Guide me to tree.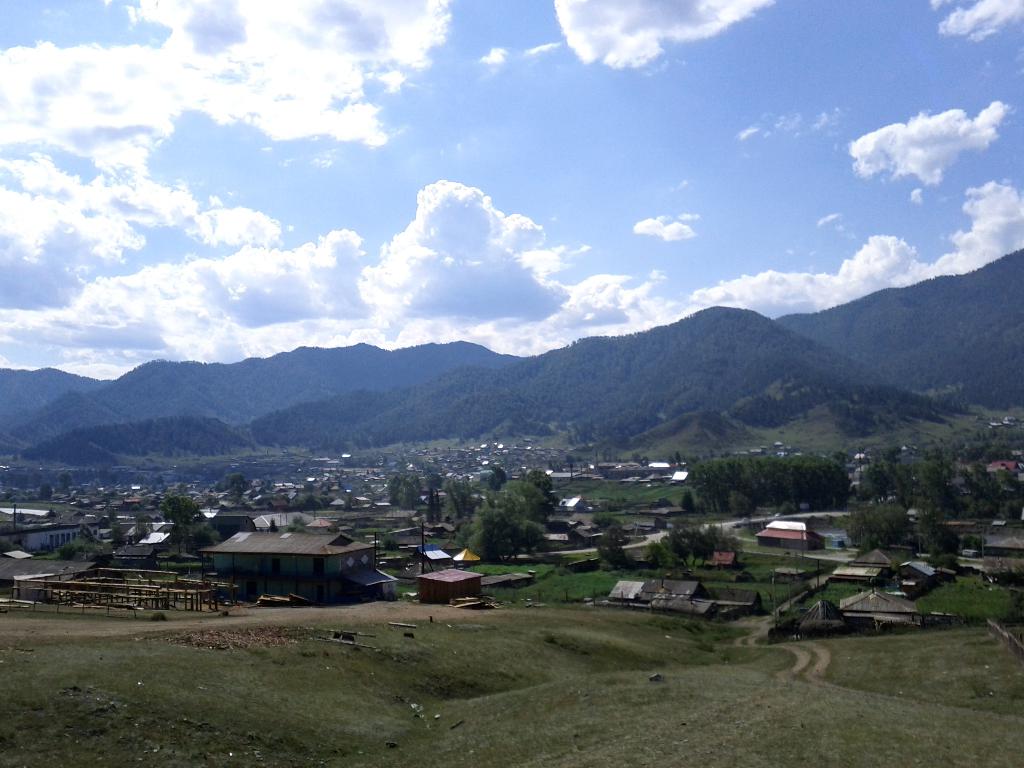
Guidance: <region>382, 474, 416, 516</region>.
